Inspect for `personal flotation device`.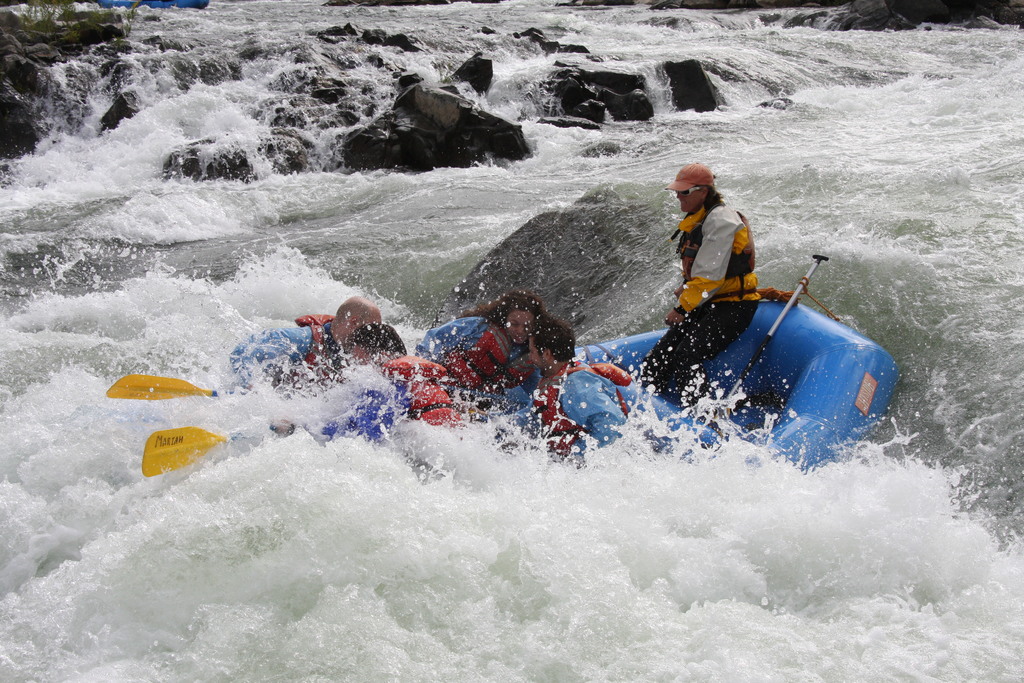
Inspection: bbox(433, 320, 551, 405).
